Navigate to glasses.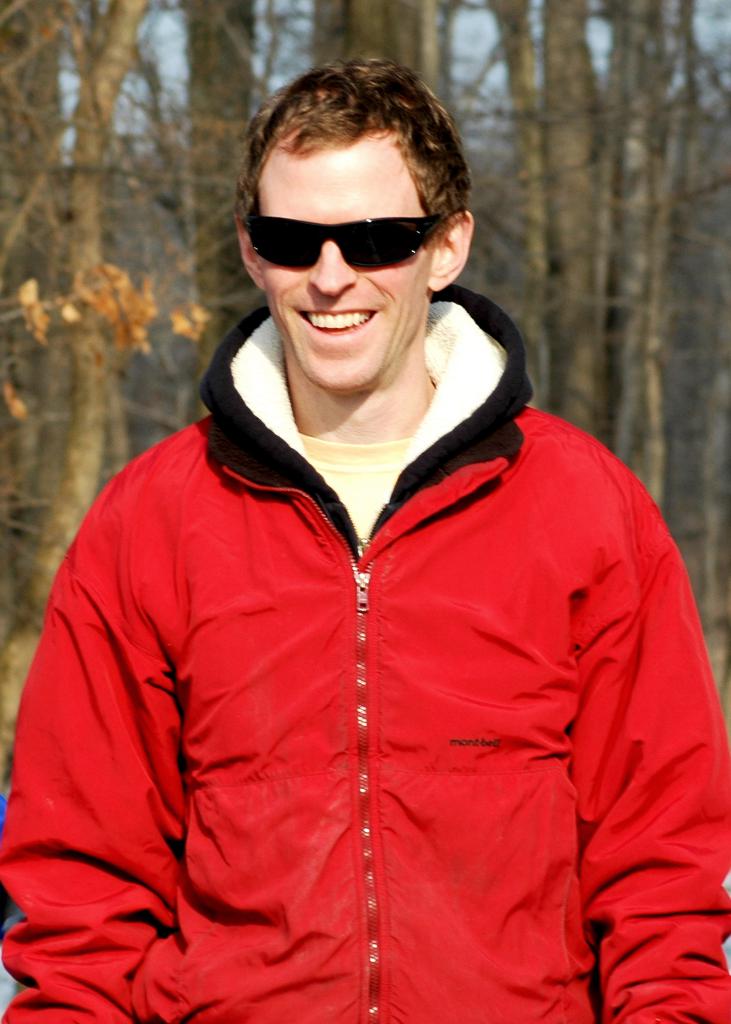
Navigation target: 245:208:454:264.
